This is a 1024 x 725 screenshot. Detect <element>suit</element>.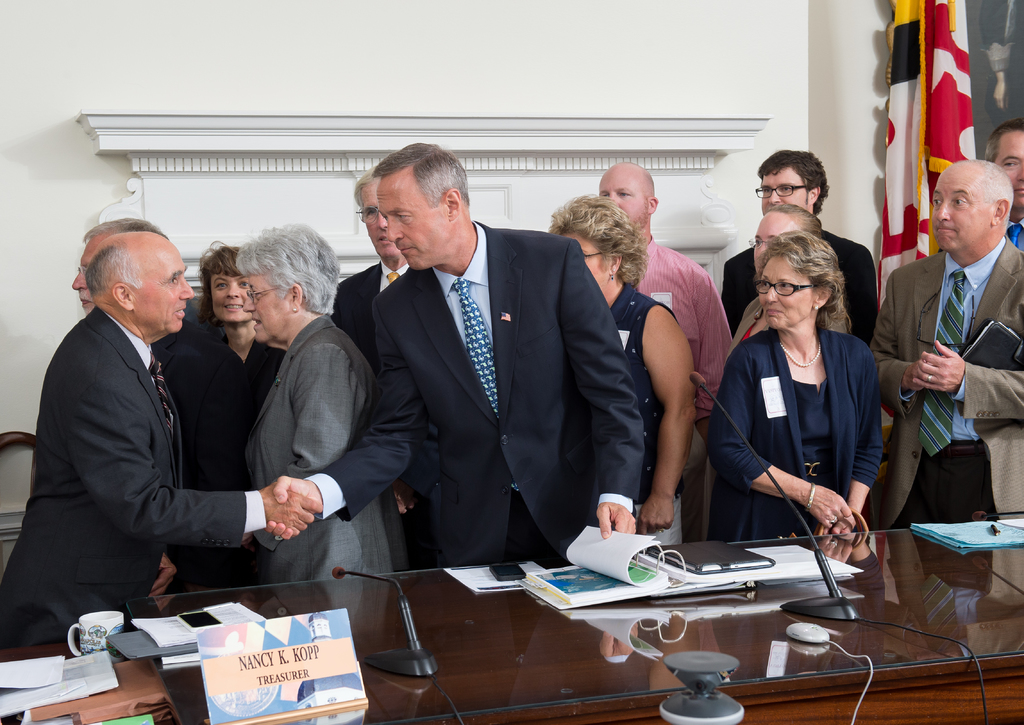
box(150, 323, 255, 594).
